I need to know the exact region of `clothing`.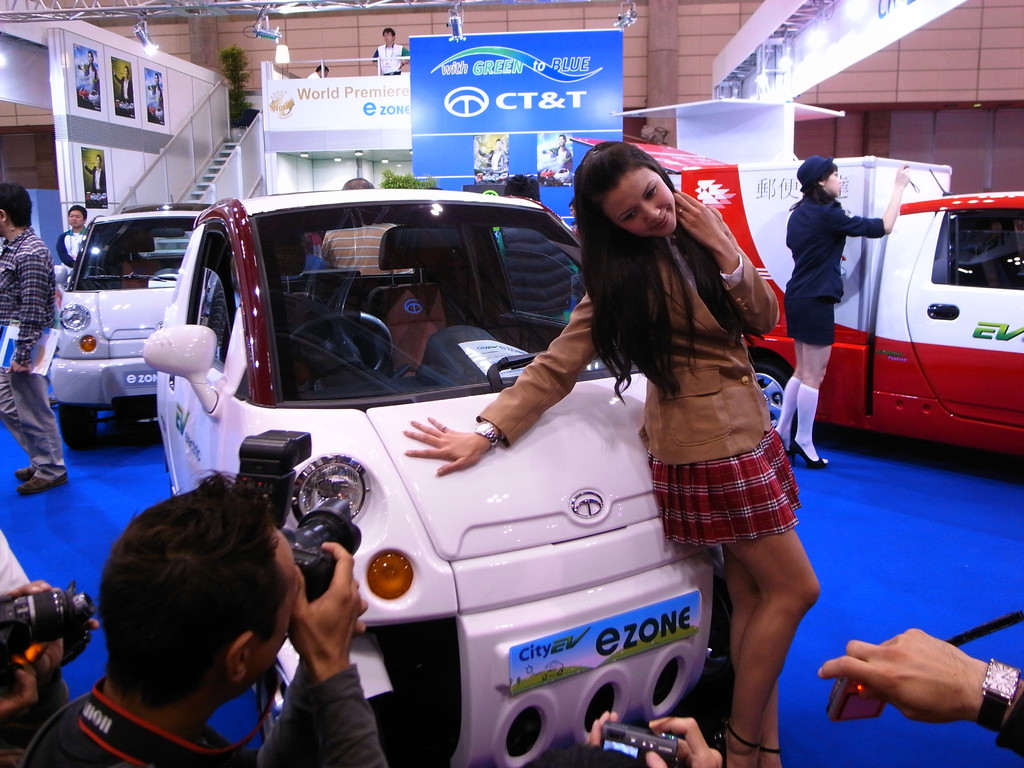
Region: 472,193,806,534.
